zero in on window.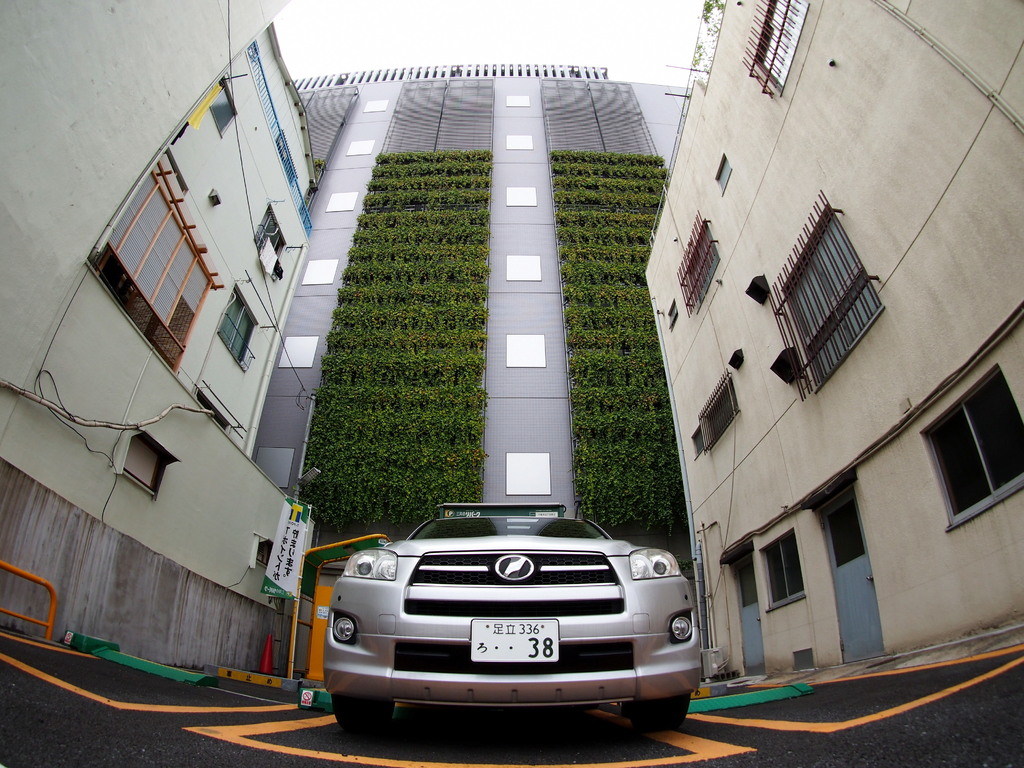
Zeroed in: bbox(919, 358, 1023, 532).
